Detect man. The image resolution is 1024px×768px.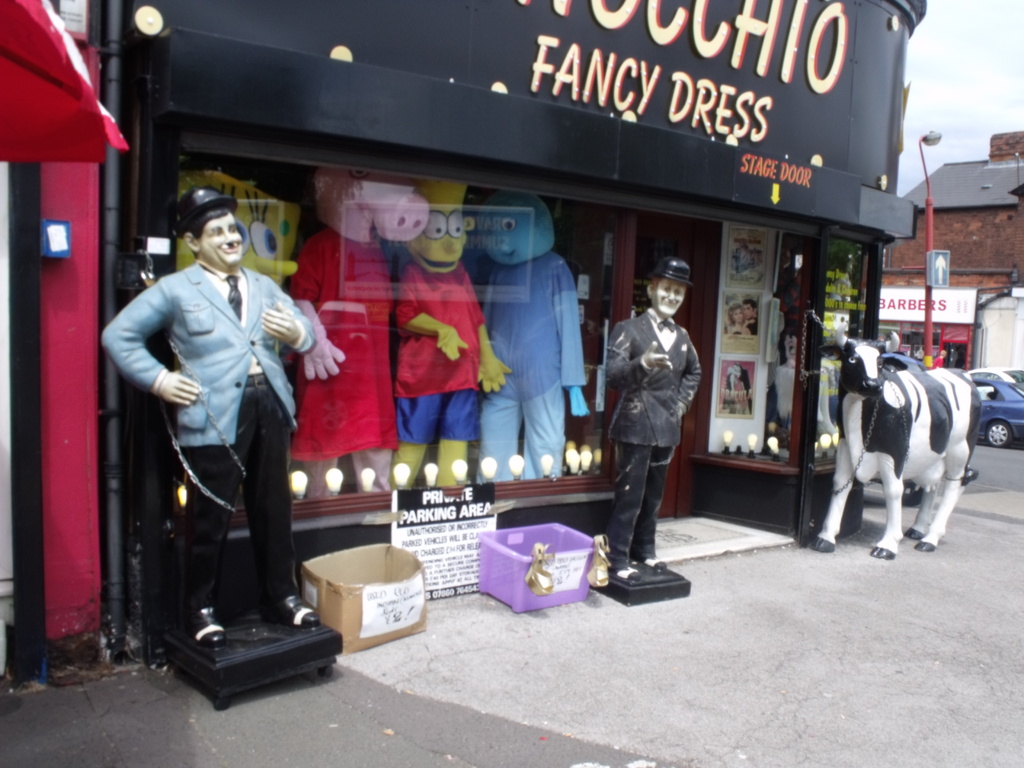
[x1=600, y1=253, x2=702, y2=580].
